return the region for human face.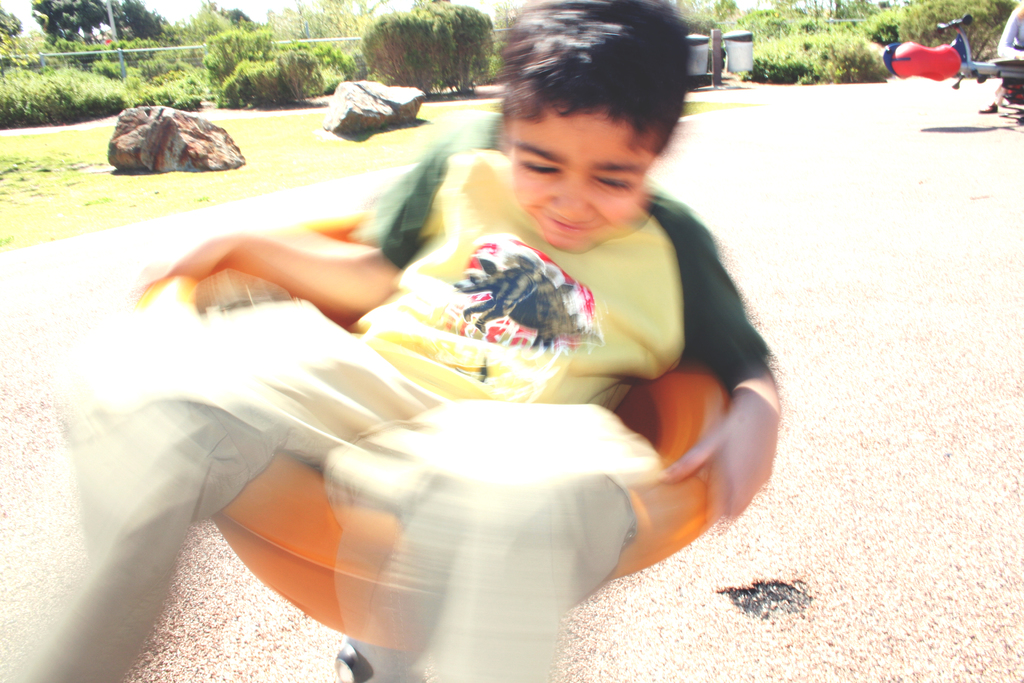
x1=512, y1=105, x2=643, y2=255.
